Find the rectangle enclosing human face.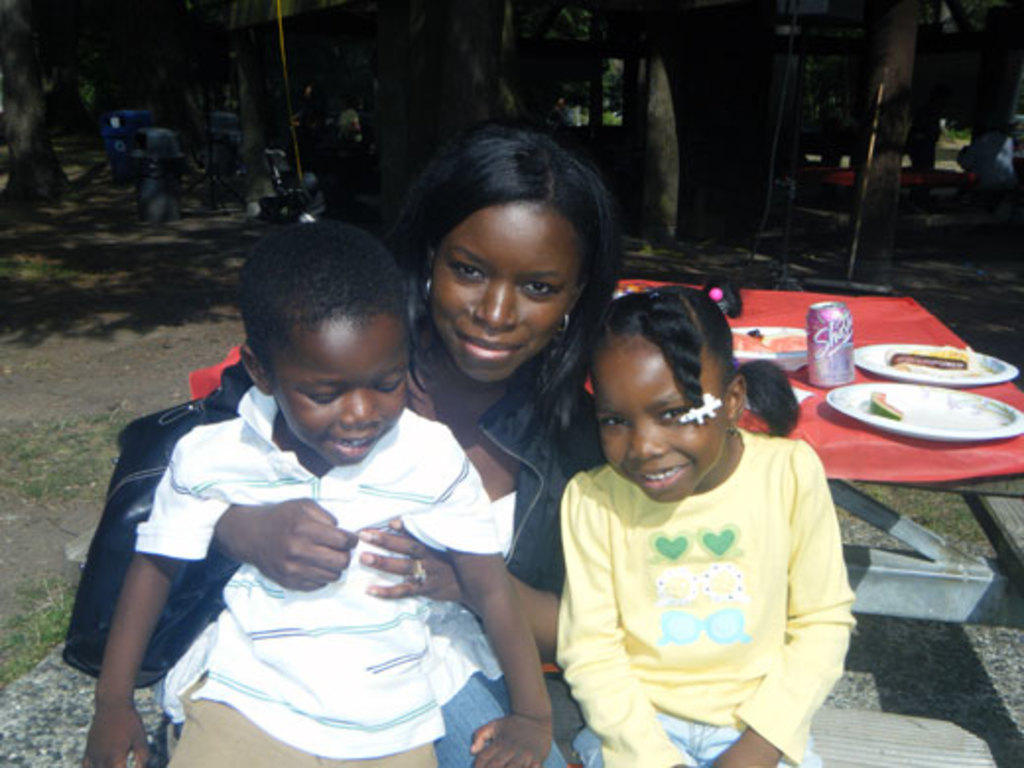
Rect(429, 191, 583, 384).
